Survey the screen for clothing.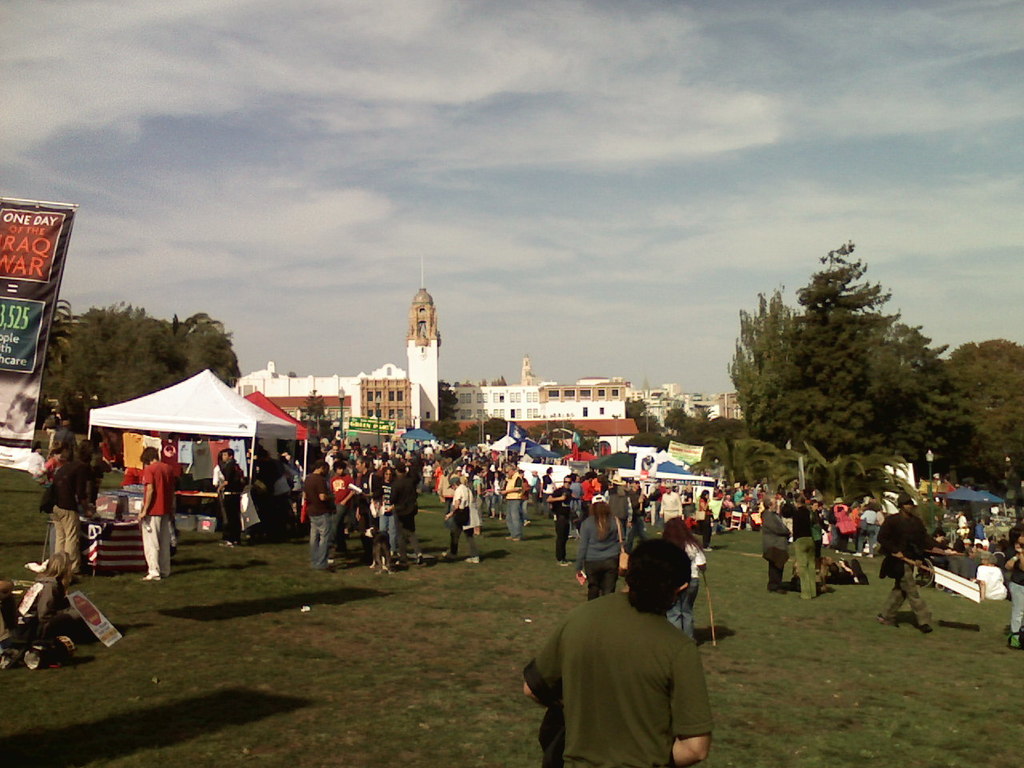
Survey found: (1005, 586, 1023, 638).
